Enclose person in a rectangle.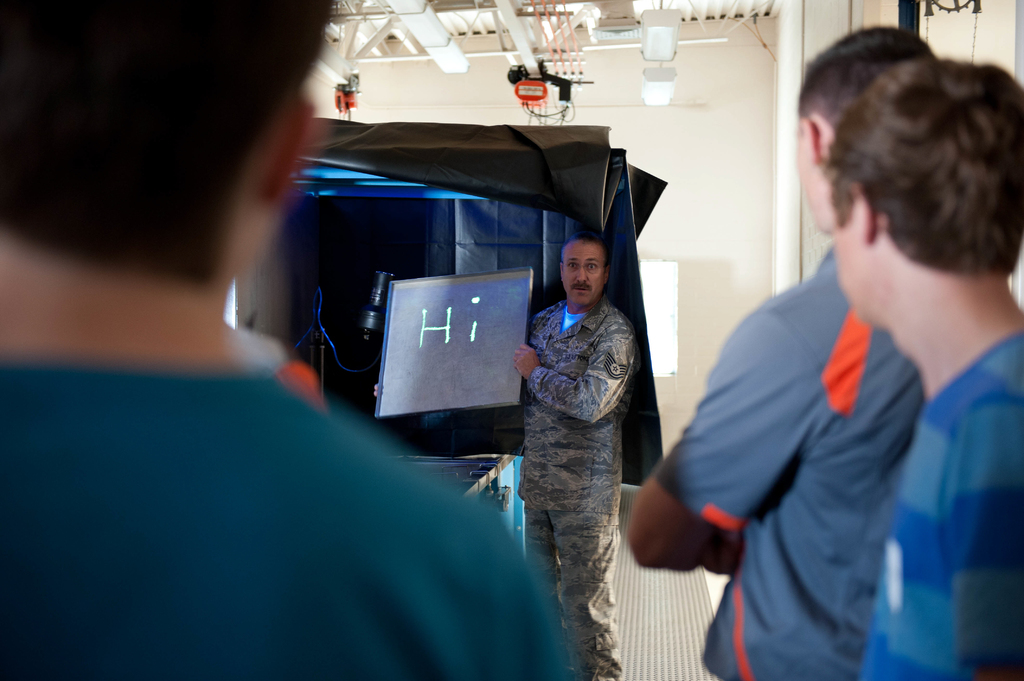
0,0,591,680.
